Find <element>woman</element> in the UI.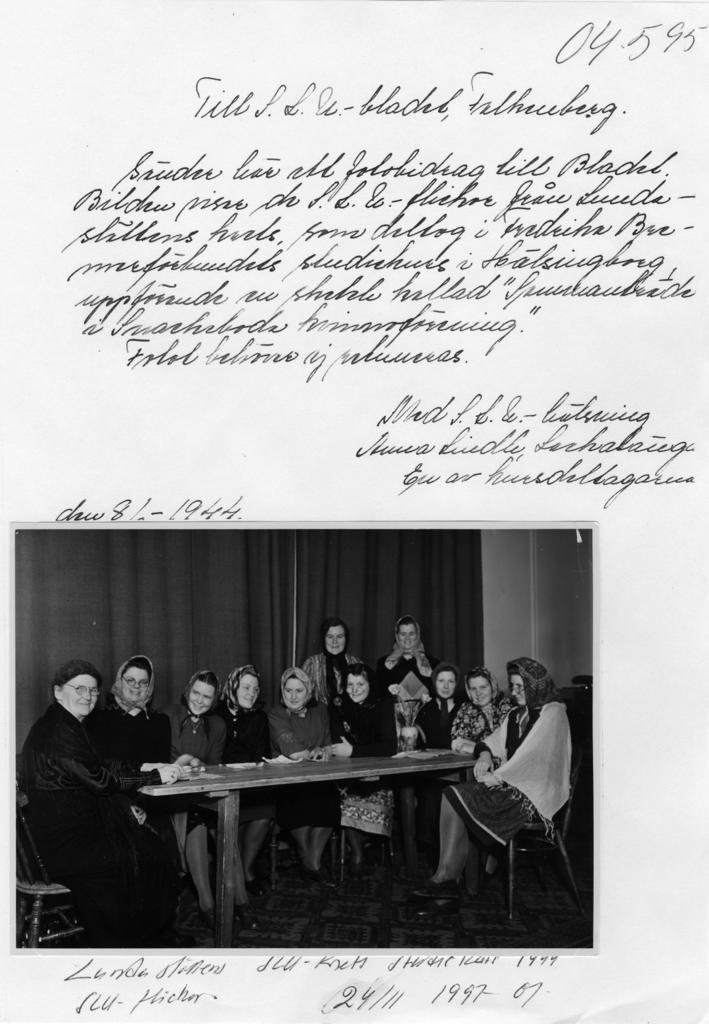
UI element at 297, 619, 364, 705.
